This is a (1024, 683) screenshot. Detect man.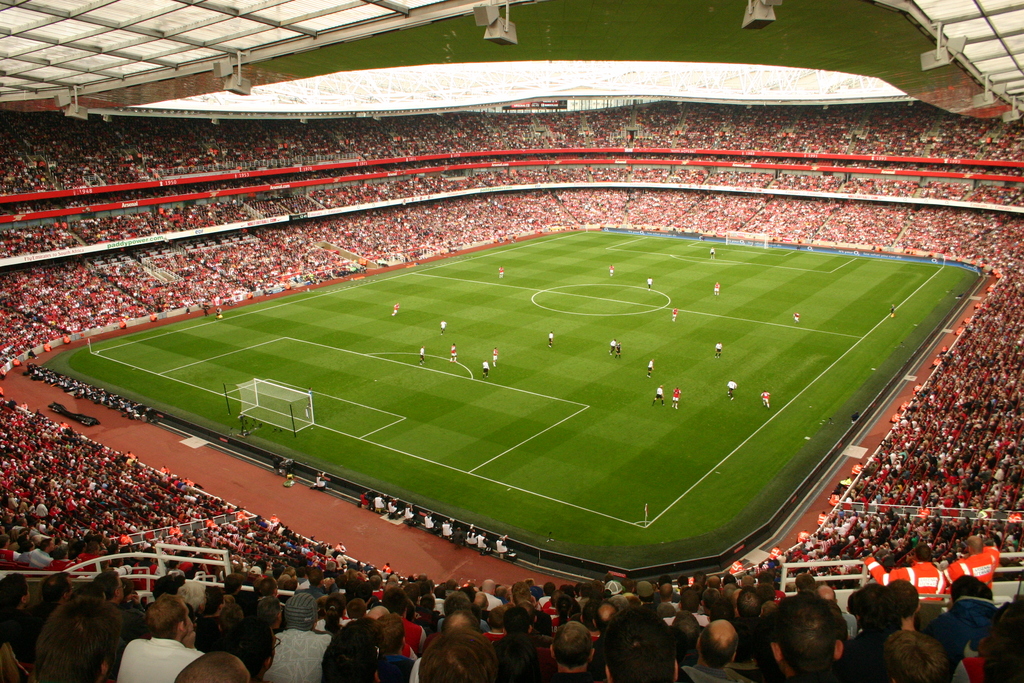
538,618,605,682.
